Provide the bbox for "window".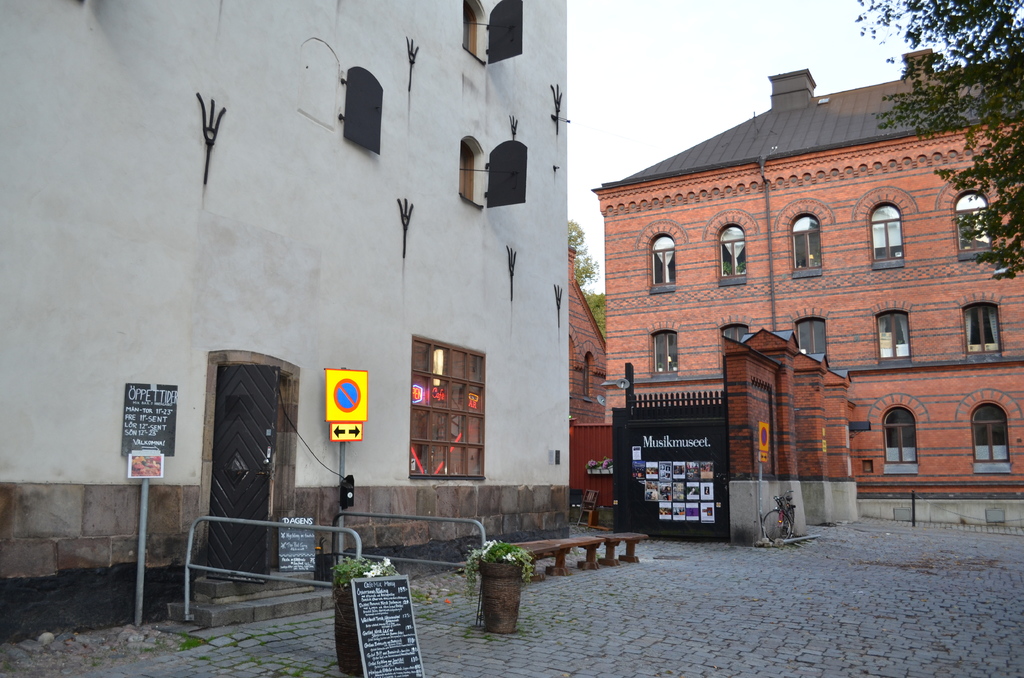
pyautogui.locateOnScreen(411, 337, 487, 483).
